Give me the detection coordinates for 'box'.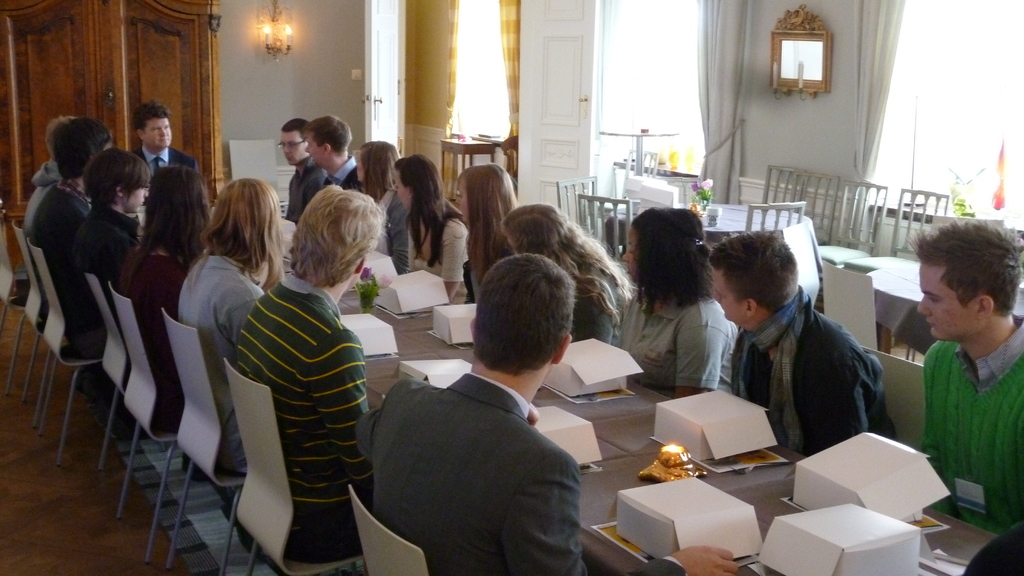
(614, 467, 774, 566).
